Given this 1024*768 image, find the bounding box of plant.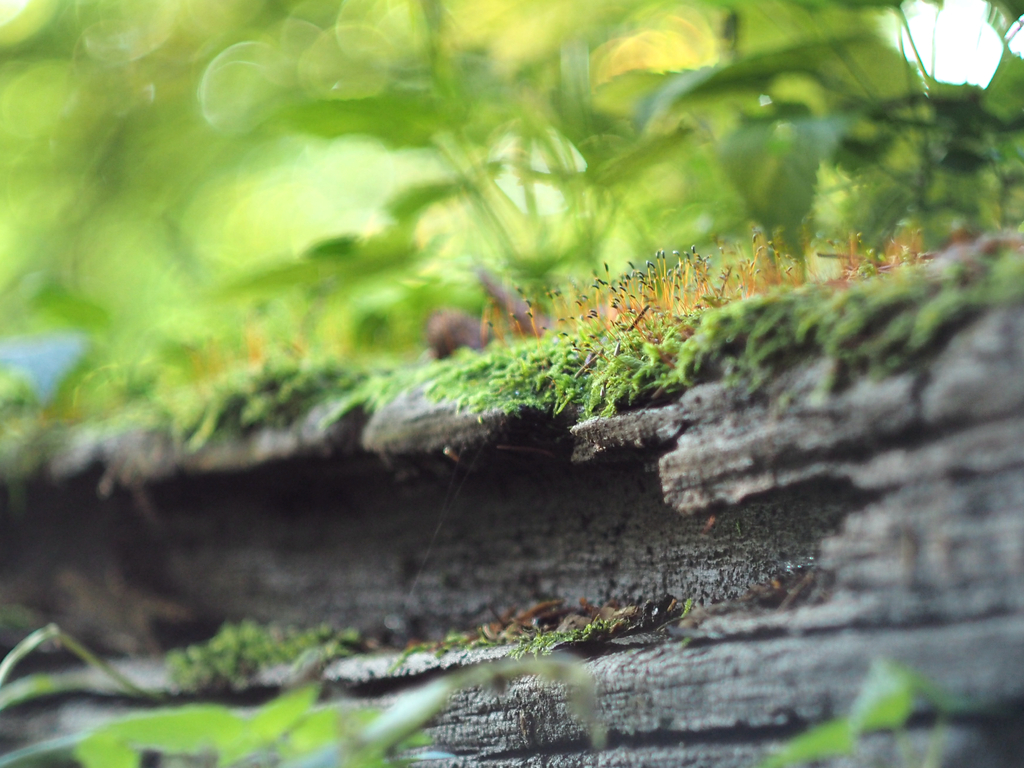
389/627/466/674.
